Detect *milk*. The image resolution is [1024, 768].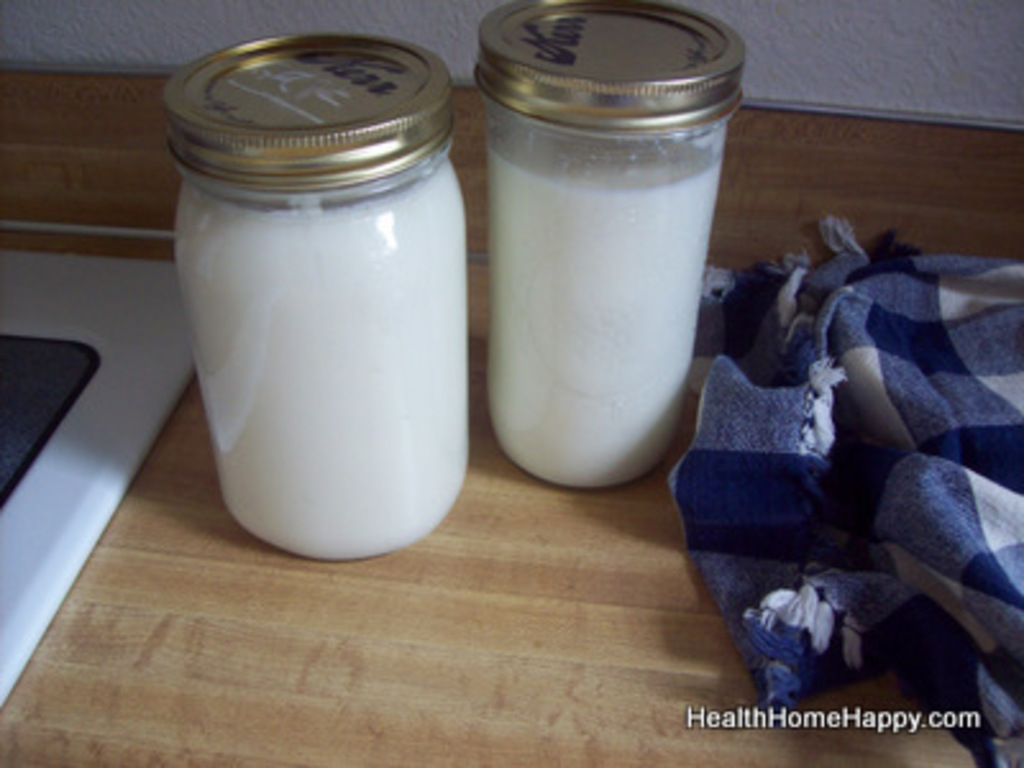
detection(172, 164, 471, 568).
